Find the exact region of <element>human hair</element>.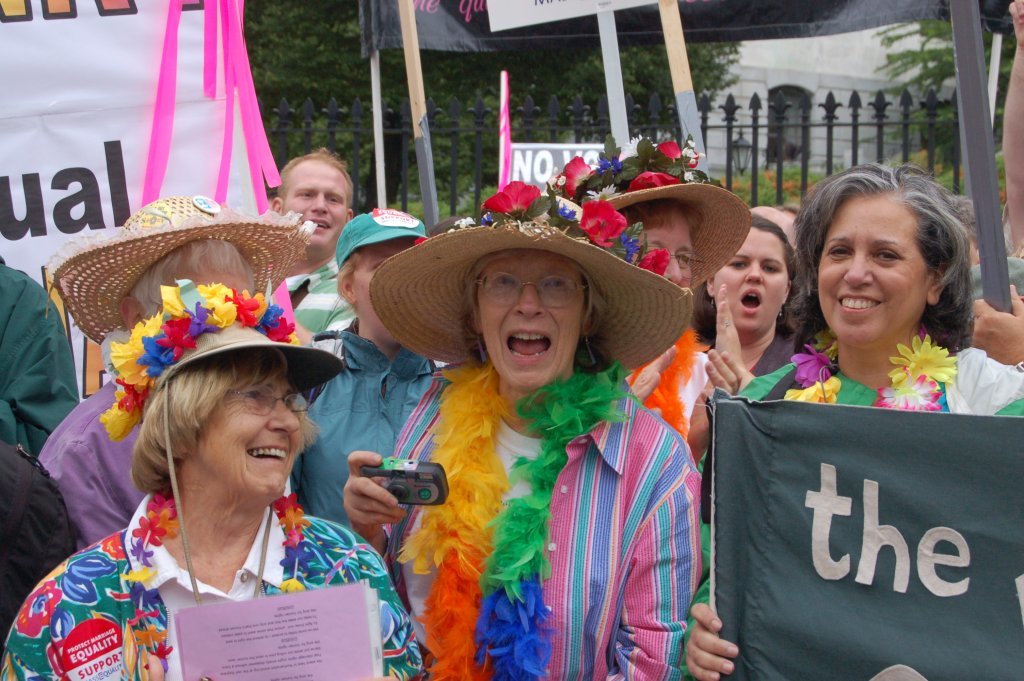
Exact region: [left=126, top=357, right=323, bottom=498].
